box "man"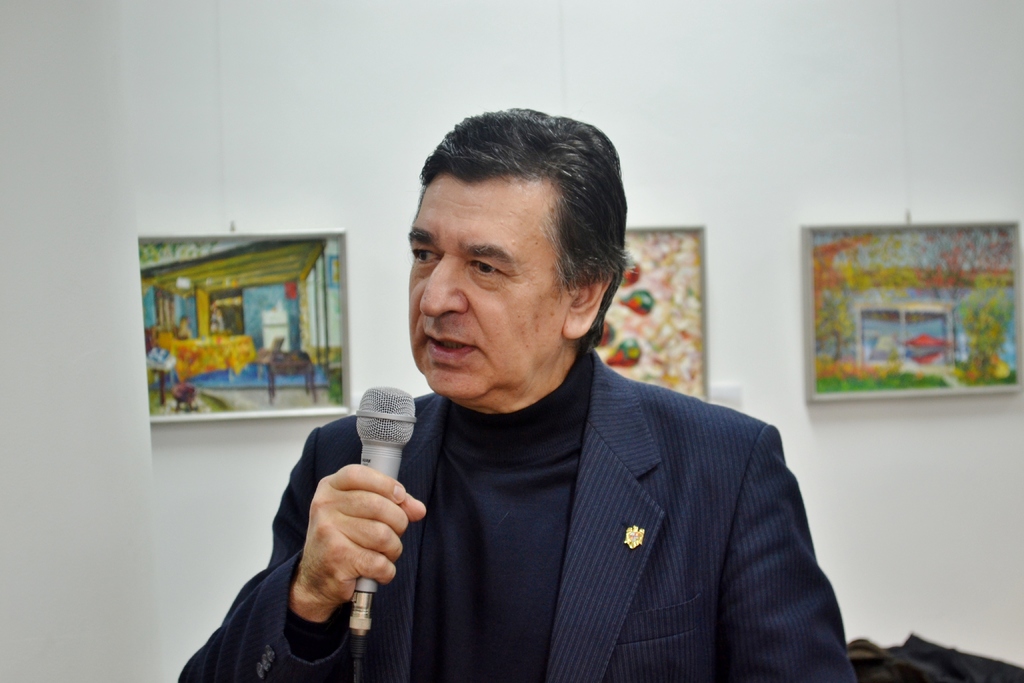
(250,133,869,664)
